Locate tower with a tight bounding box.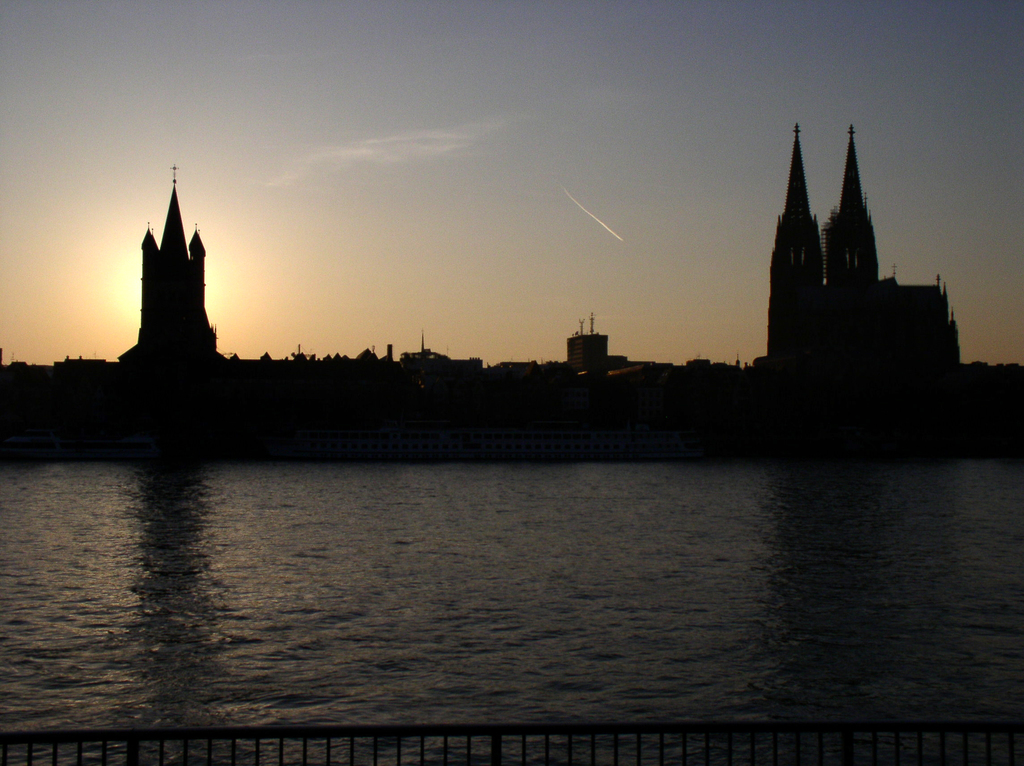
(732, 105, 966, 376).
